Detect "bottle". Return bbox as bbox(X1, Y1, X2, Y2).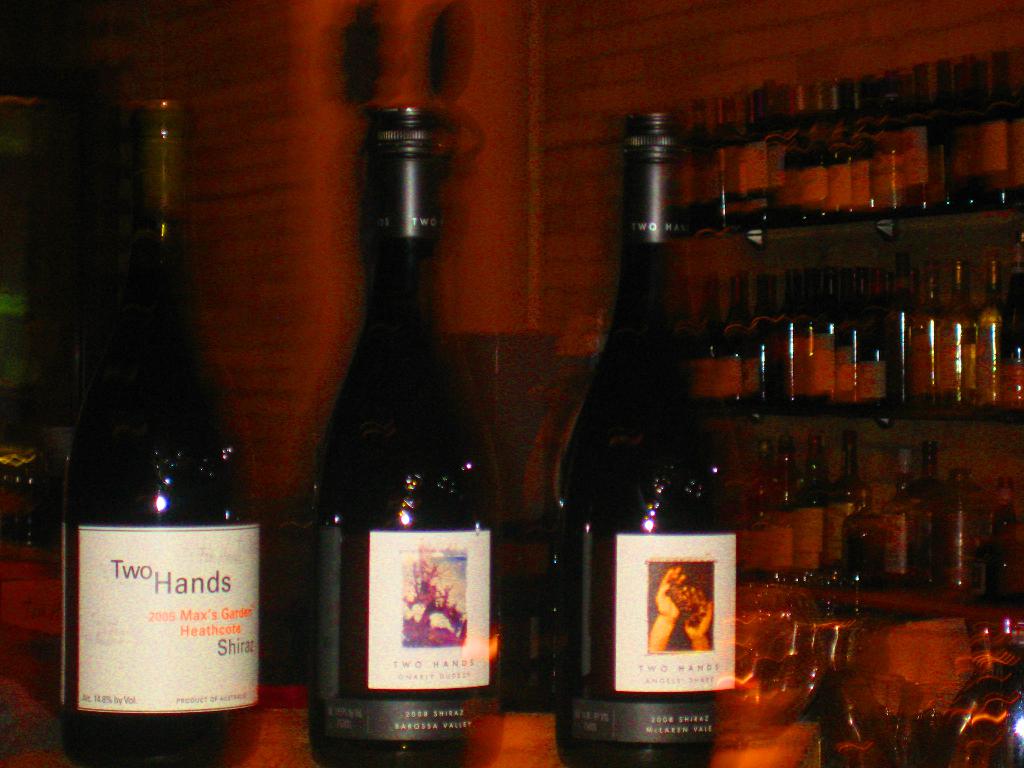
bbox(548, 113, 744, 744).
